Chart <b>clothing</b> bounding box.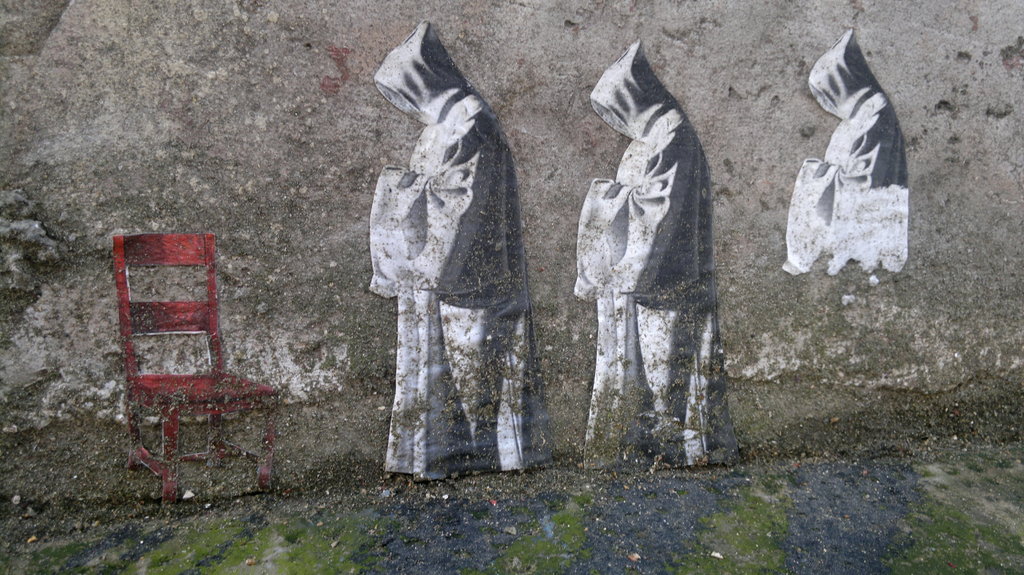
Charted: Rect(786, 30, 923, 250).
